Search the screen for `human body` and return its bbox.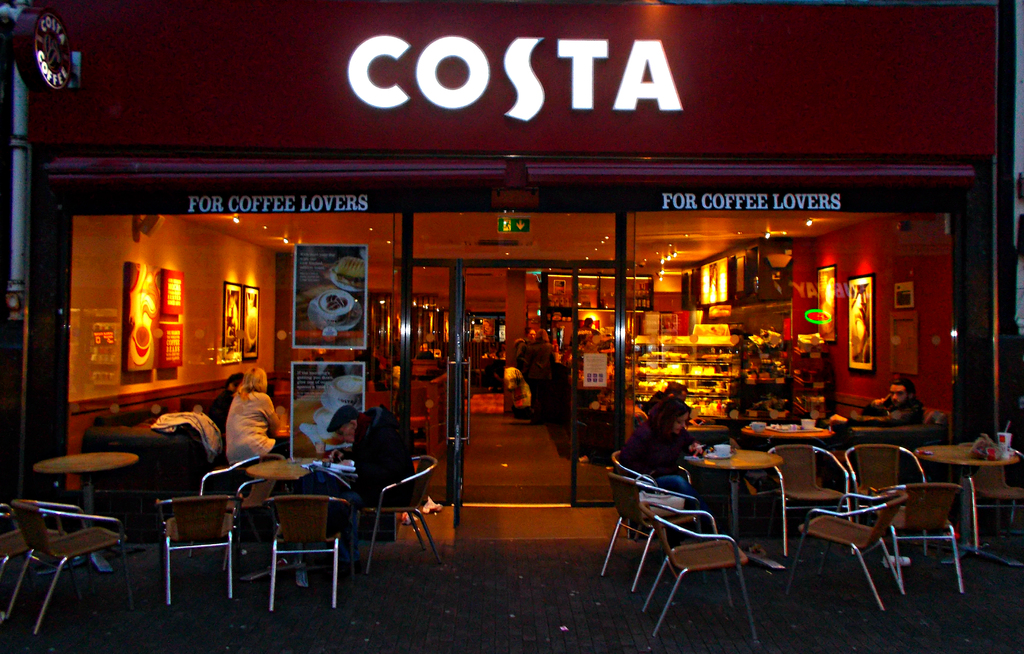
Found: left=826, top=394, right=924, bottom=426.
